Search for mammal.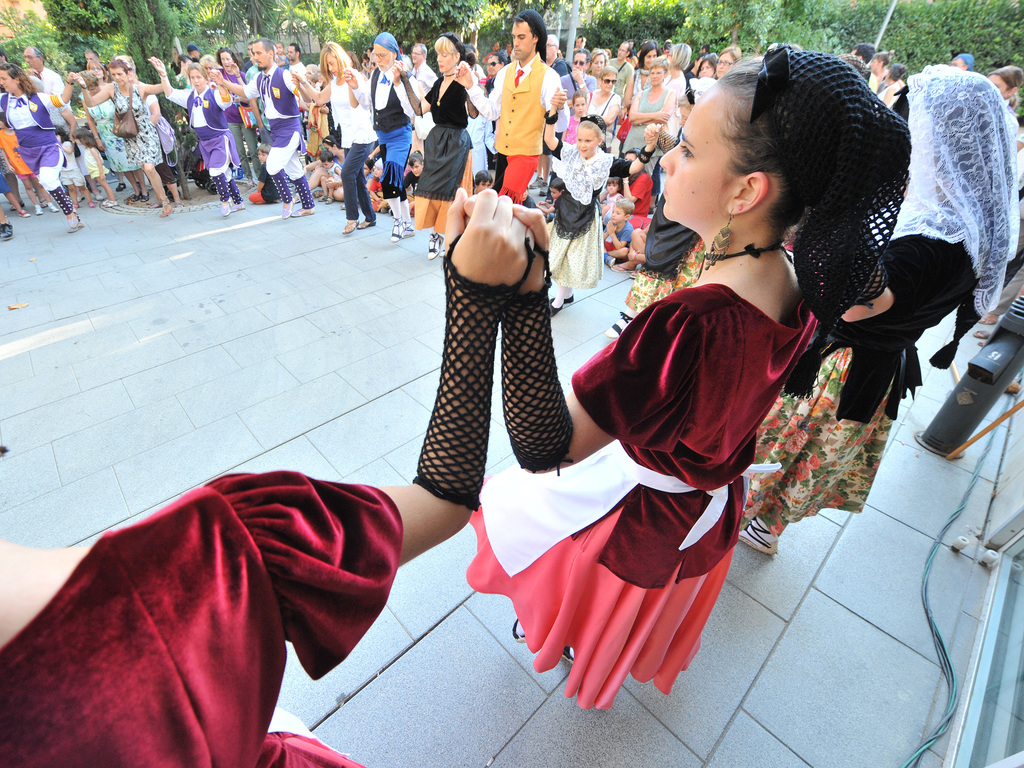
Found at bbox=[599, 192, 707, 340].
